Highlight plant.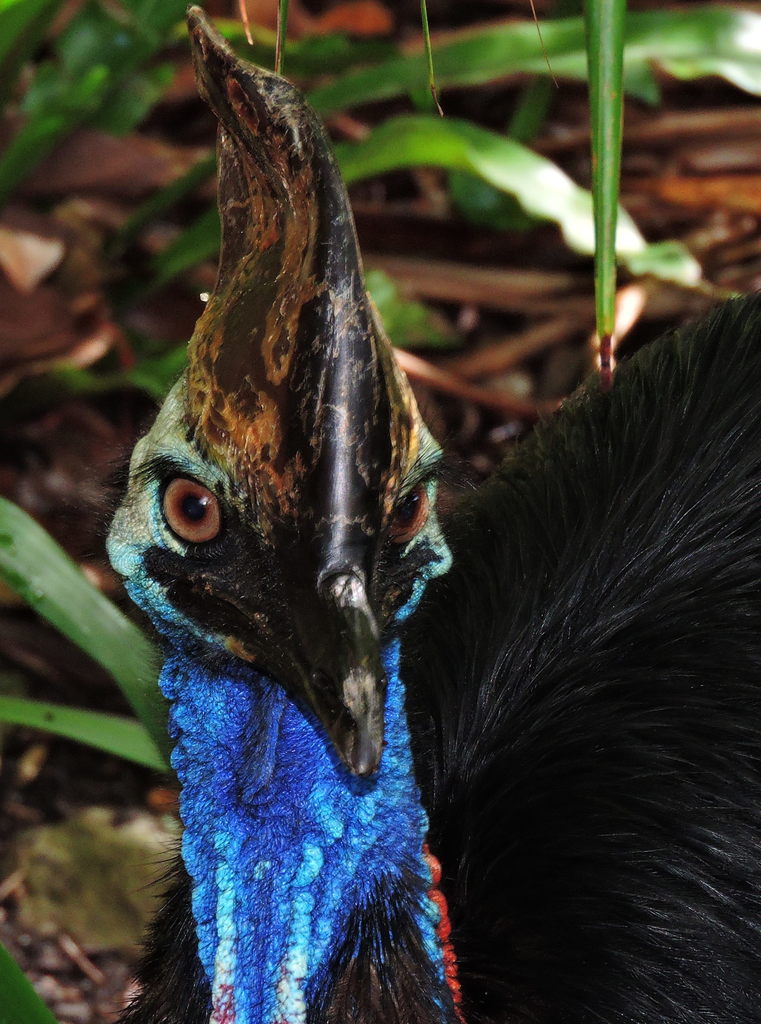
Highlighted region: box=[0, 0, 760, 1023].
